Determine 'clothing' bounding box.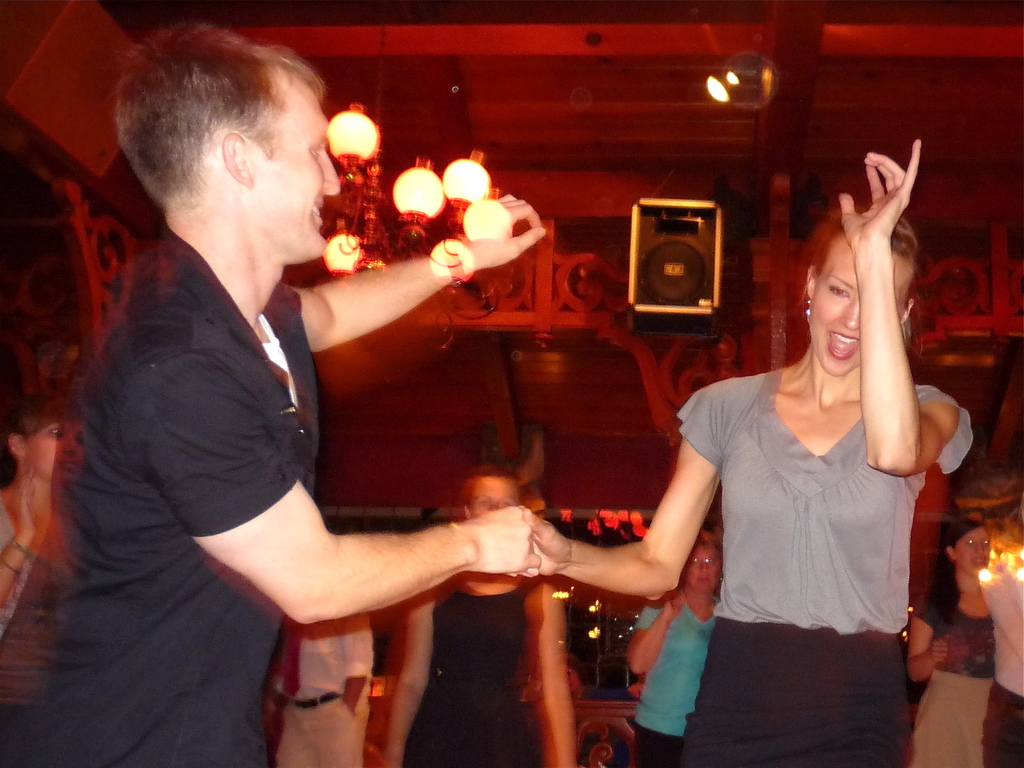
Determined: left=262, top=615, right=373, bottom=767.
